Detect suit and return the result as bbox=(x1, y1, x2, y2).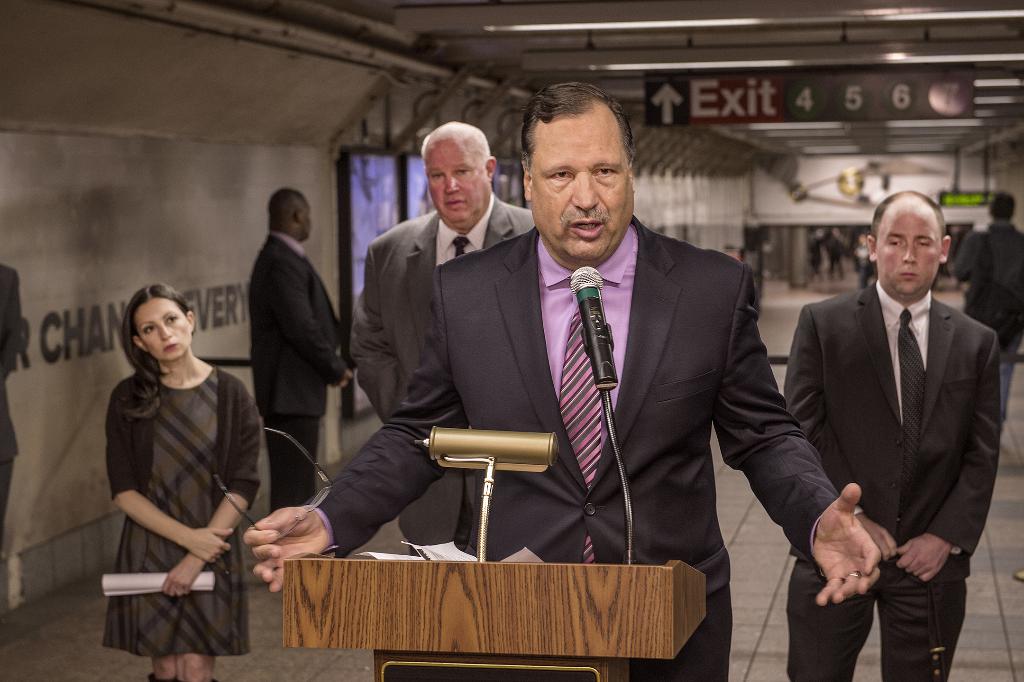
bbox=(308, 225, 840, 679).
